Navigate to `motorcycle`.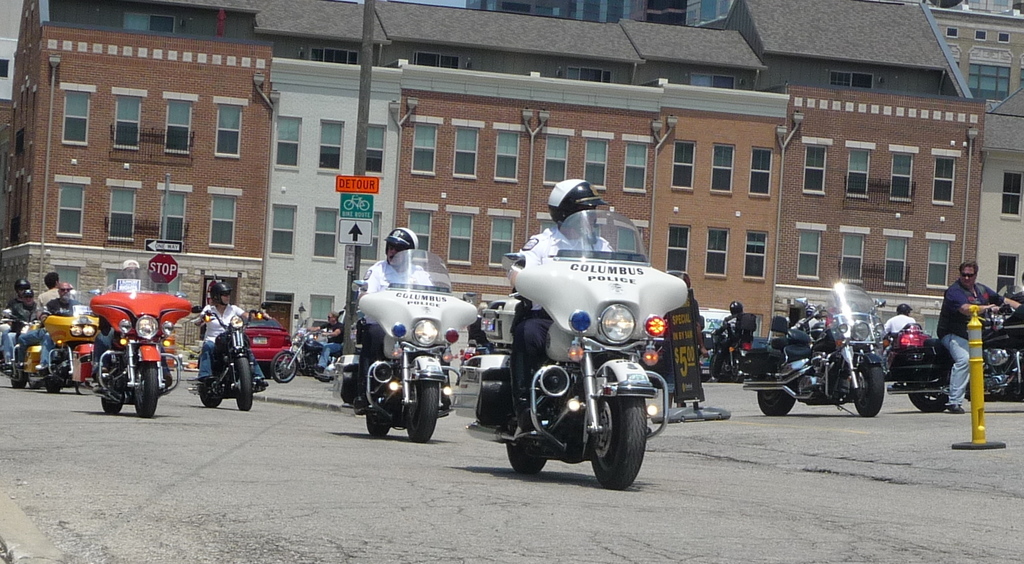
Navigation target: locate(0, 309, 40, 391).
